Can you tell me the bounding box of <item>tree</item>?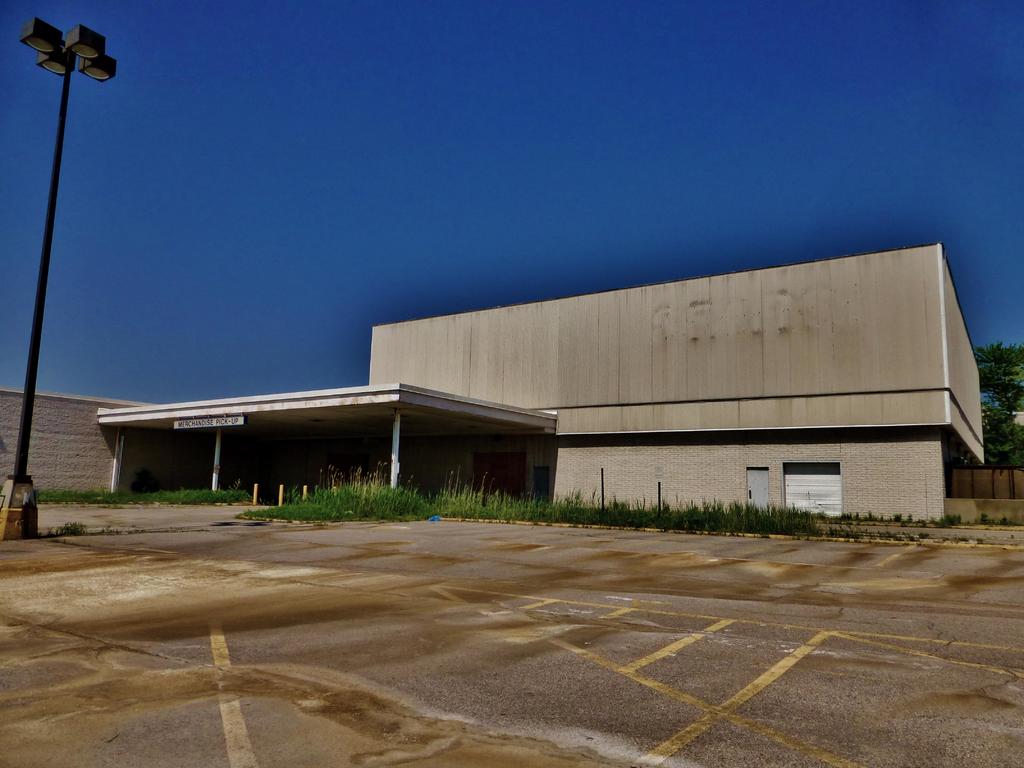
[x1=963, y1=343, x2=1023, y2=500].
